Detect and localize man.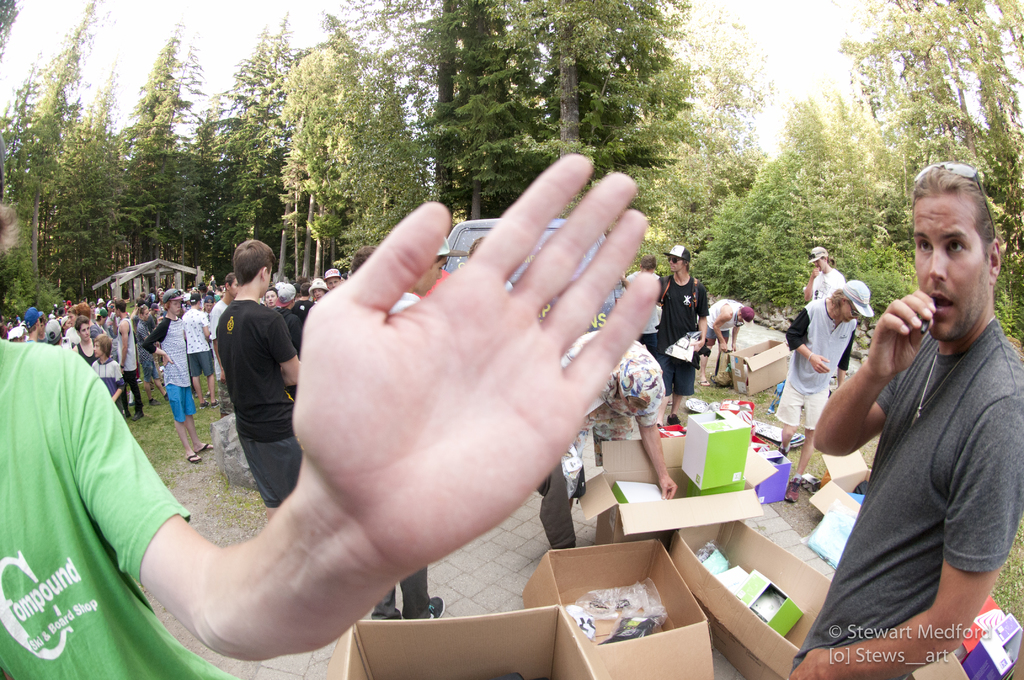
Localized at select_region(141, 282, 220, 464).
